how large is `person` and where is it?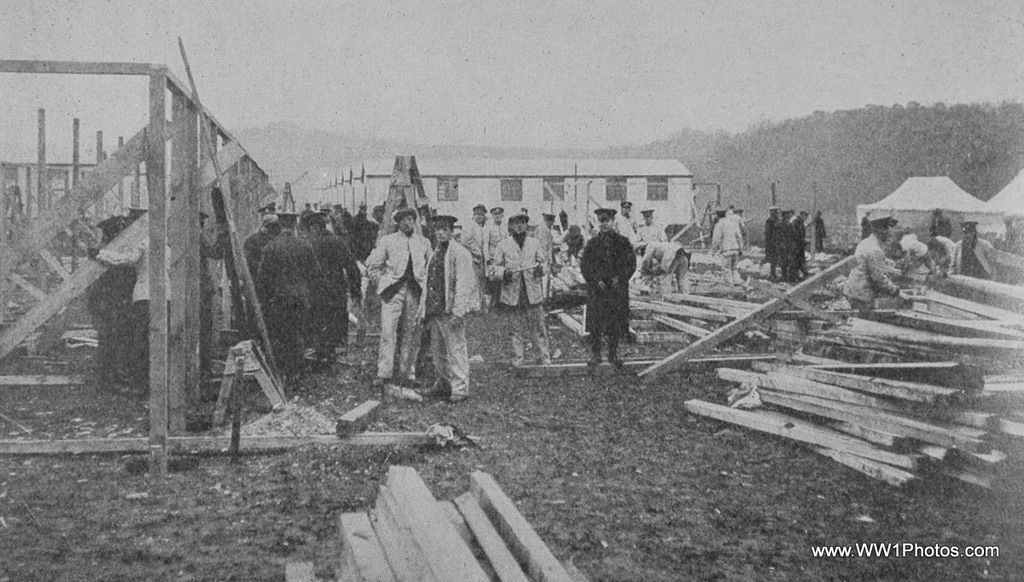
Bounding box: (left=575, top=203, right=635, bottom=369).
